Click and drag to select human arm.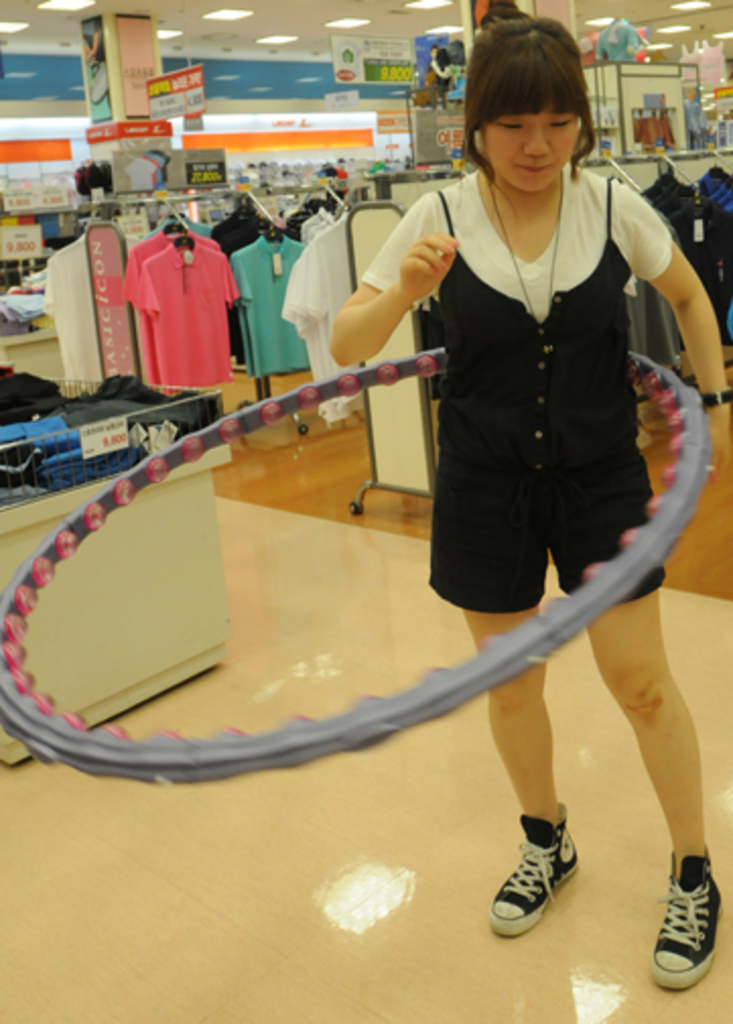
Selection: rect(309, 207, 481, 376).
